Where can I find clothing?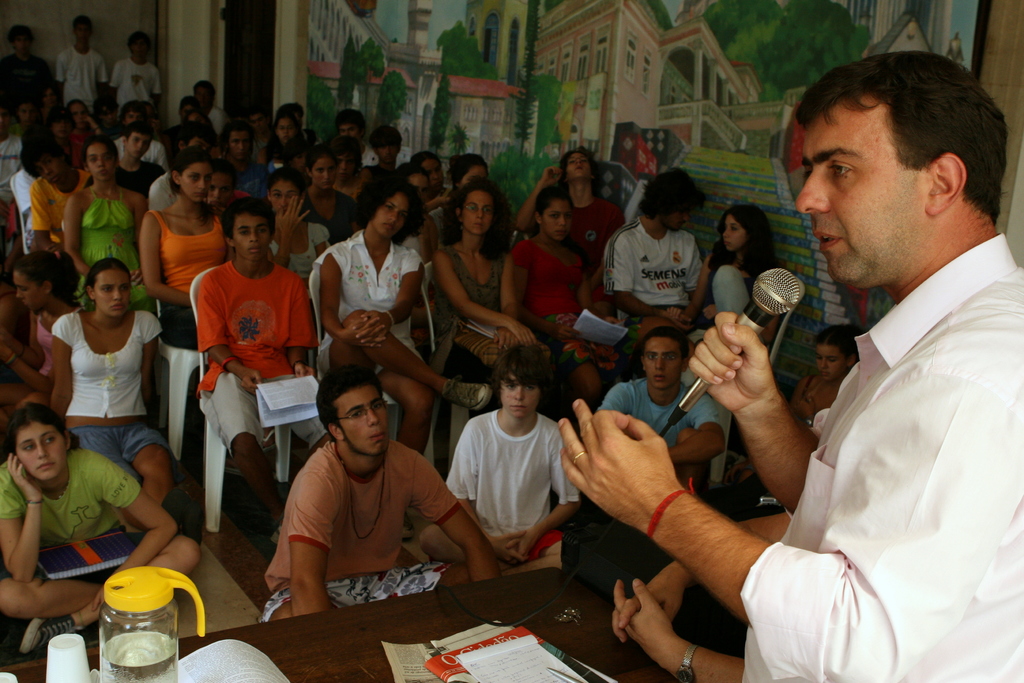
You can find it at bbox=[604, 215, 701, 321].
